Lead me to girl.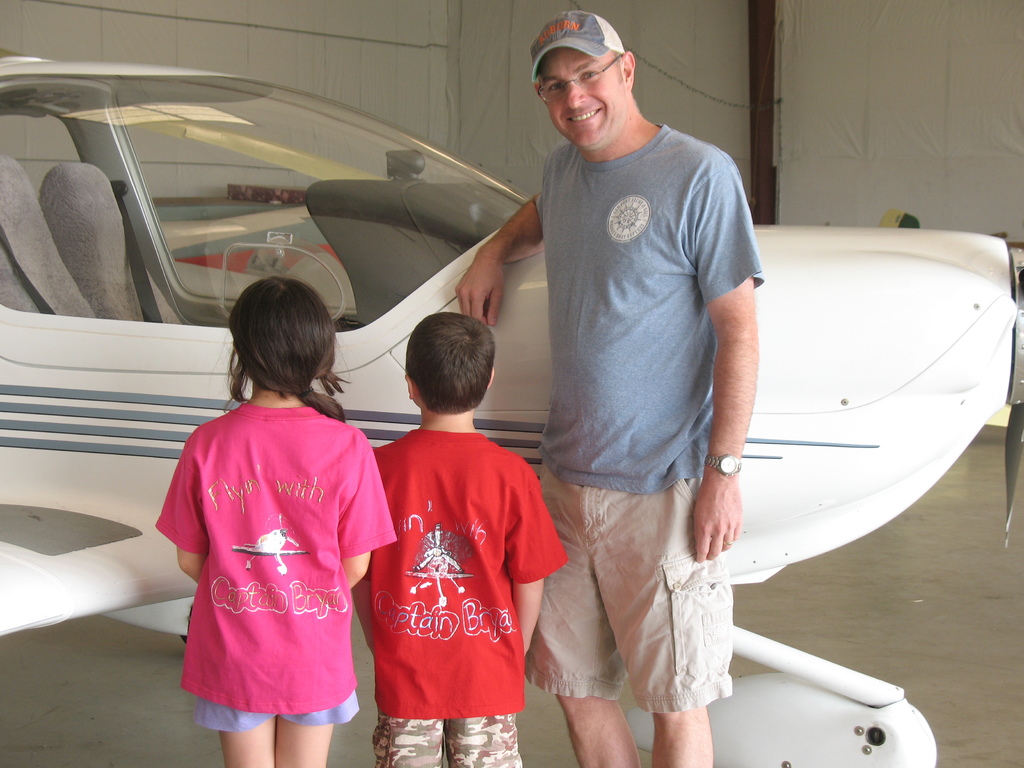
Lead to [155, 277, 394, 767].
